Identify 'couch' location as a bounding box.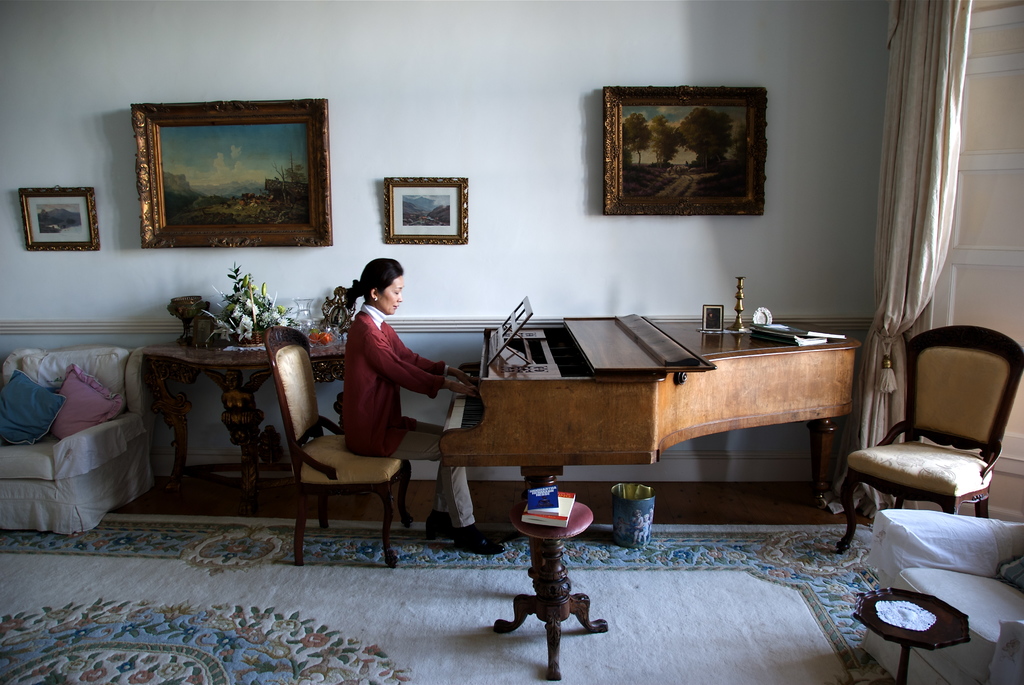
select_region(0, 343, 158, 538).
